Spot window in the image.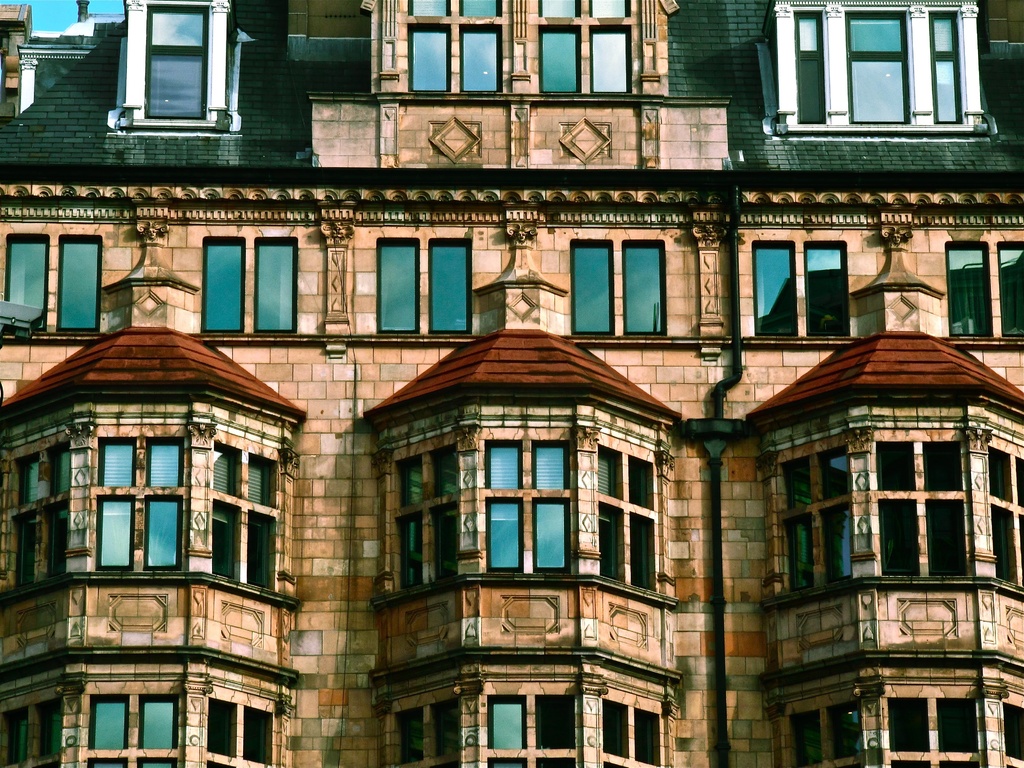
window found at box=[816, 504, 851, 580].
